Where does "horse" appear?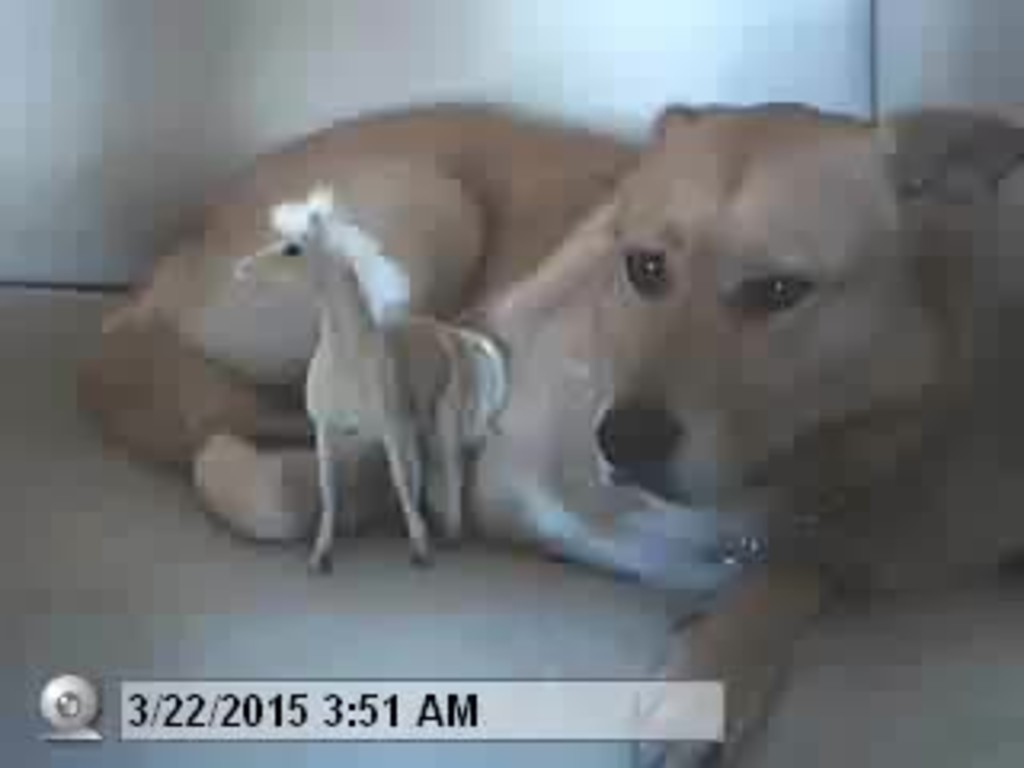
Appears at l=237, t=192, r=525, b=573.
